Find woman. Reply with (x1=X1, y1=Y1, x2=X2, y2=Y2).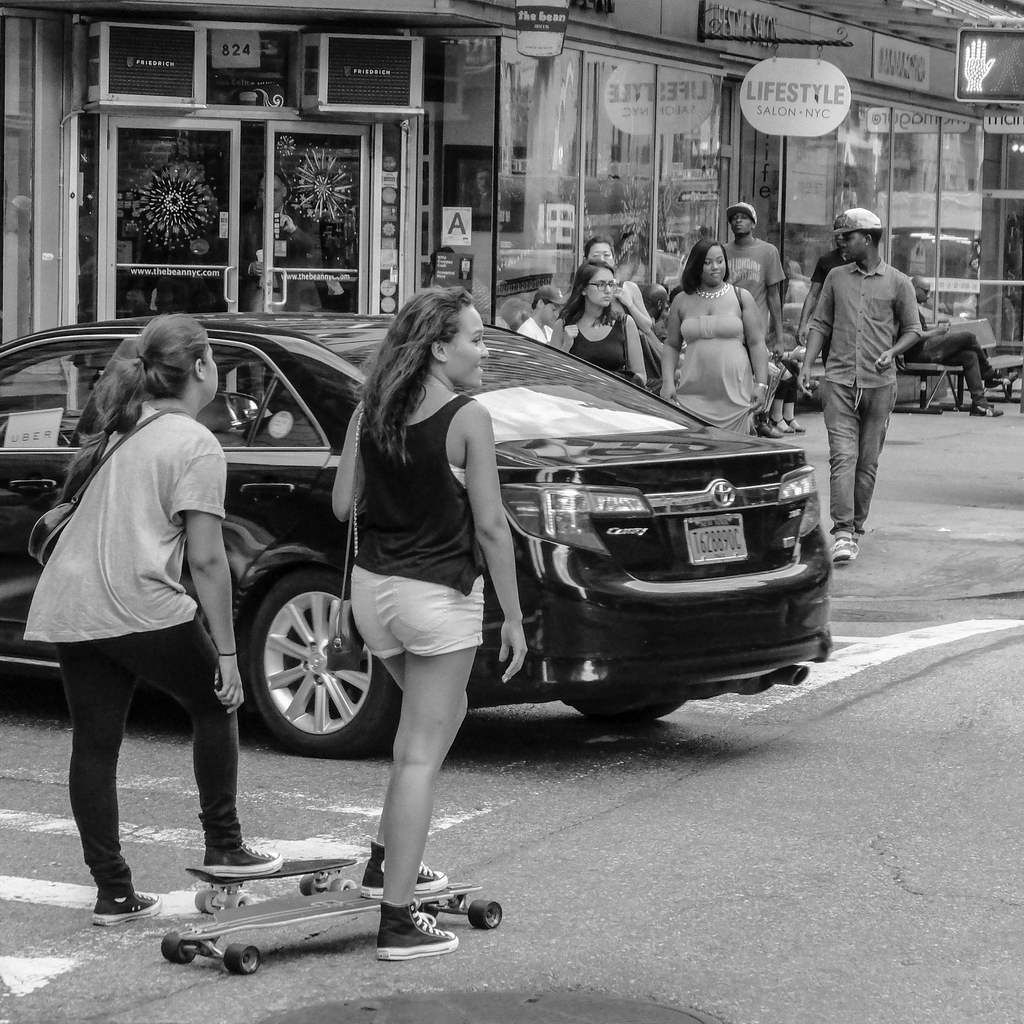
(x1=337, y1=283, x2=517, y2=941).
